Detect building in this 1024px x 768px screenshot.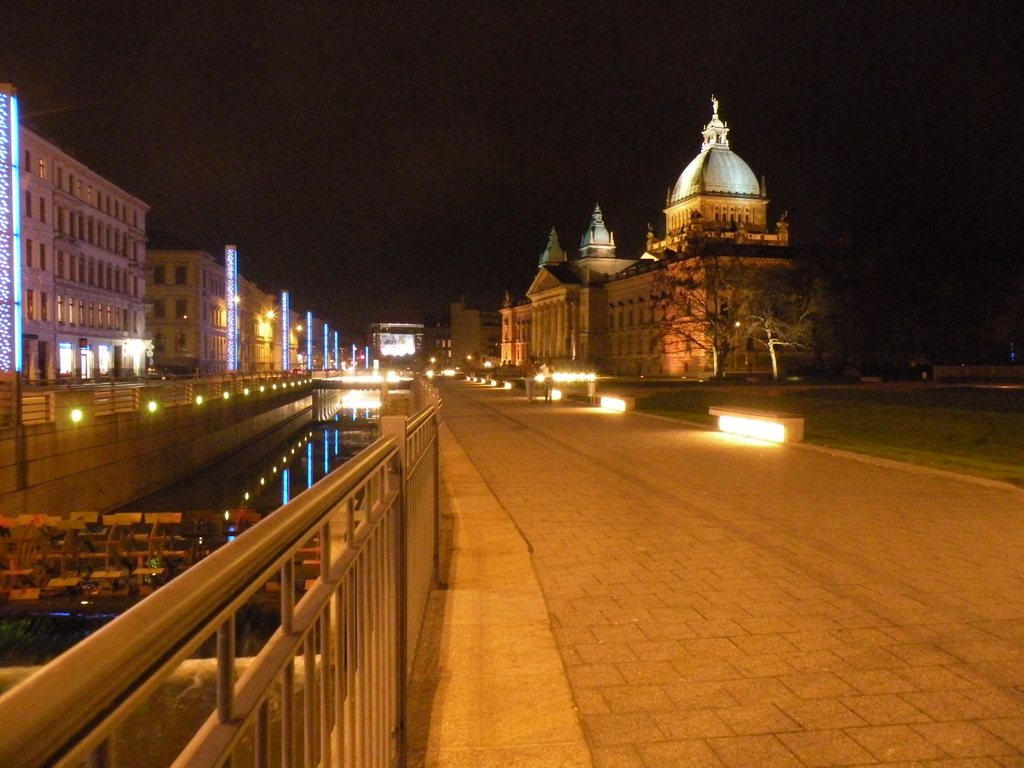
Detection: rect(447, 294, 496, 375).
